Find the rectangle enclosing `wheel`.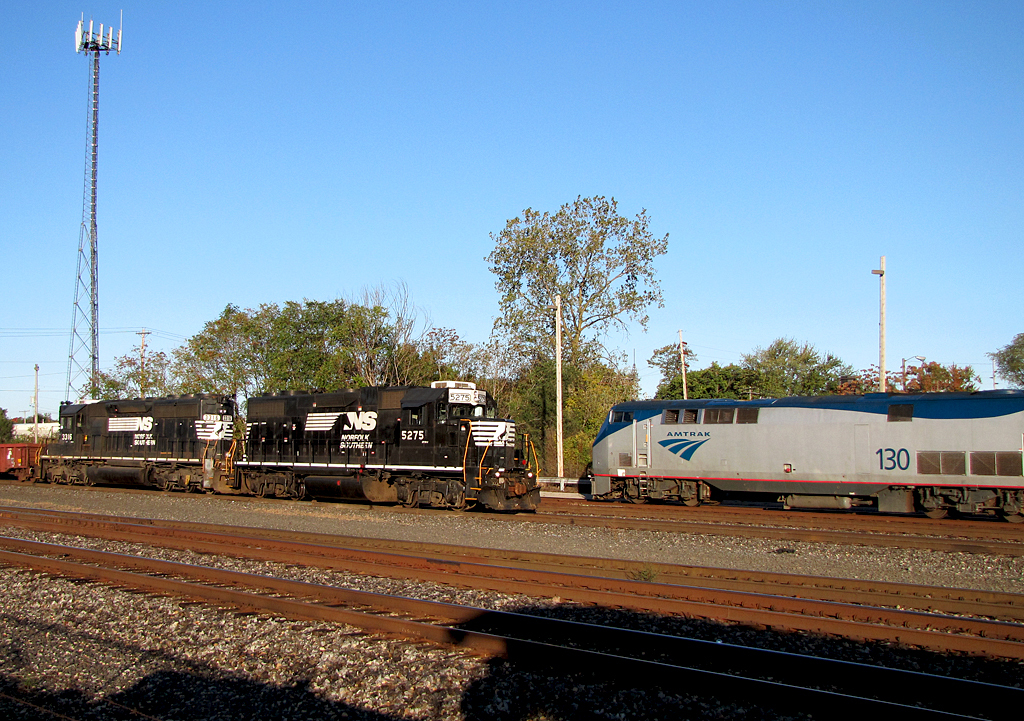
bbox=(630, 487, 648, 503).
